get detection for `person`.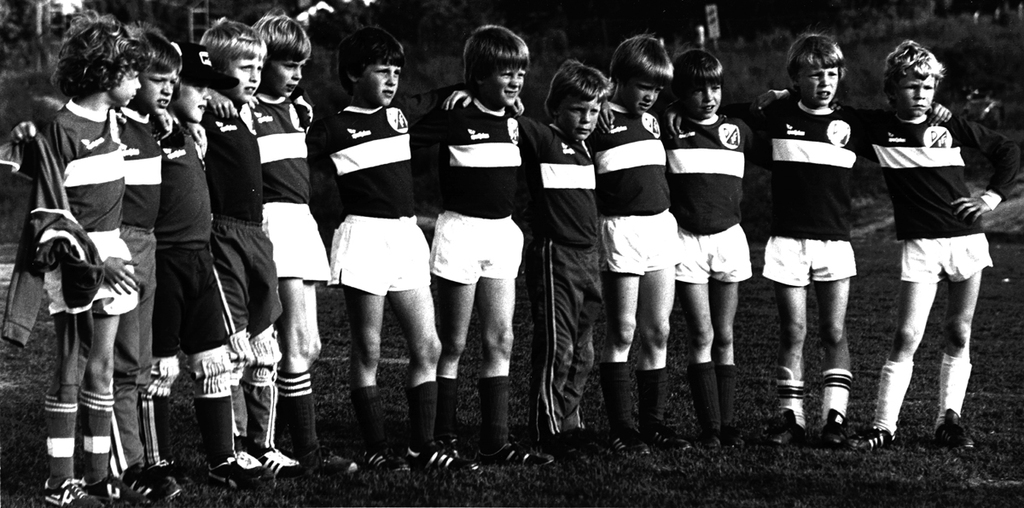
Detection: bbox=(518, 61, 619, 465).
